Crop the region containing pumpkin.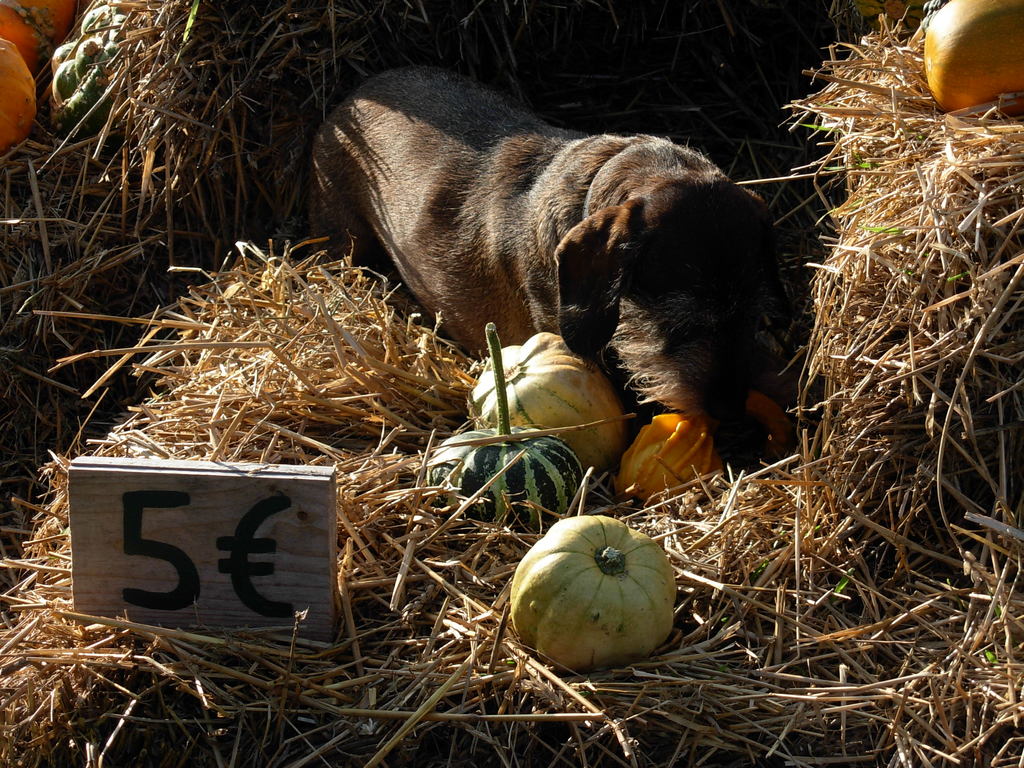
Crop region: l=1, t=0, r=79, b=68.
